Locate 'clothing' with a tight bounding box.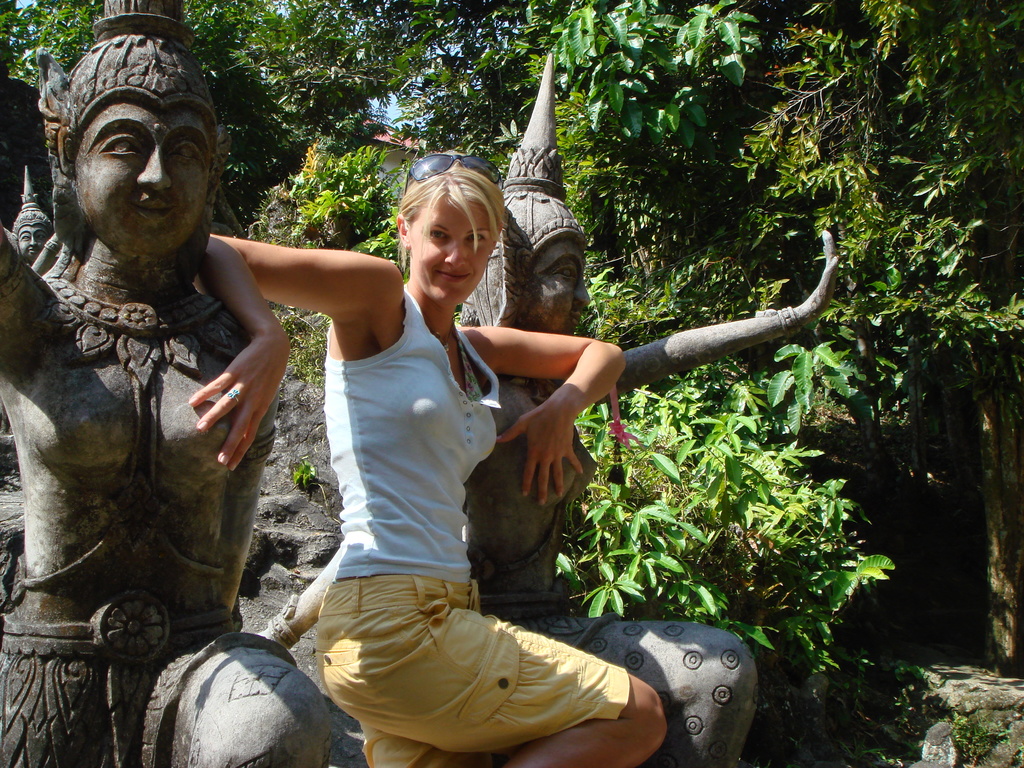
{"x1": 317, "y1": 283, "x2": 630, "y2": 767}.
